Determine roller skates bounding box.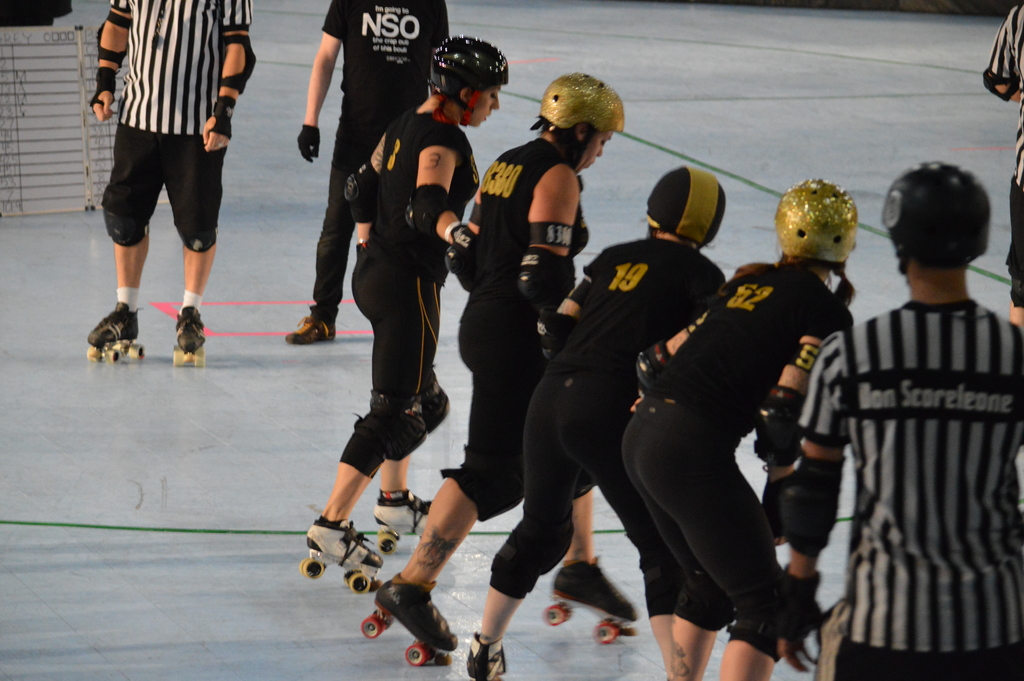
Determined: Rect(298, 513, 388, 596).
